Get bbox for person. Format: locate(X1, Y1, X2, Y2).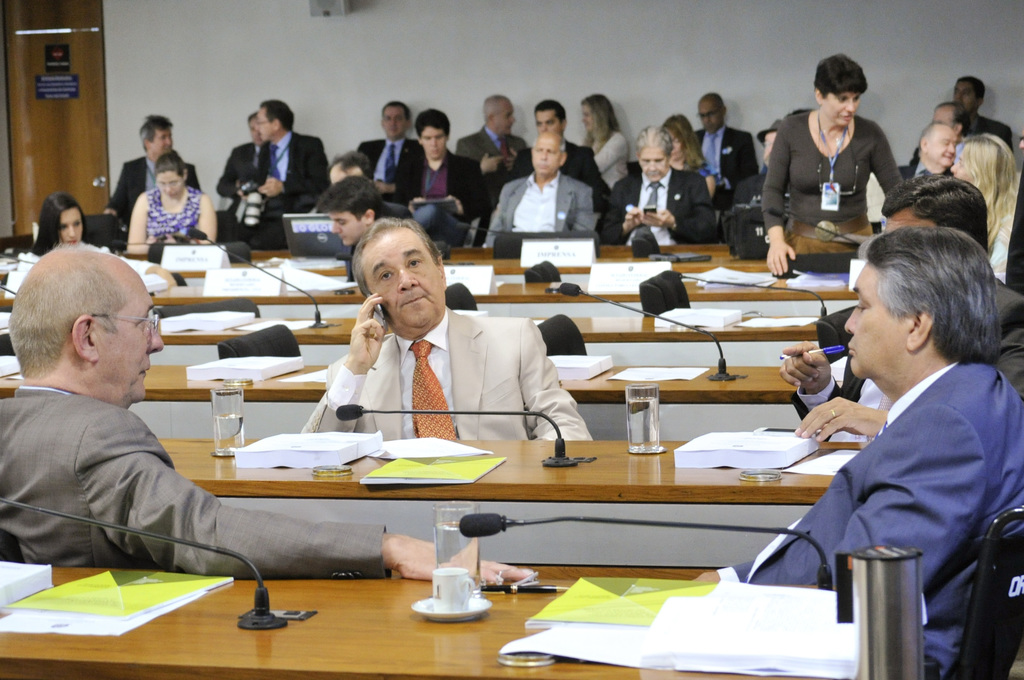
locate(950, 135, 1023, 276).
